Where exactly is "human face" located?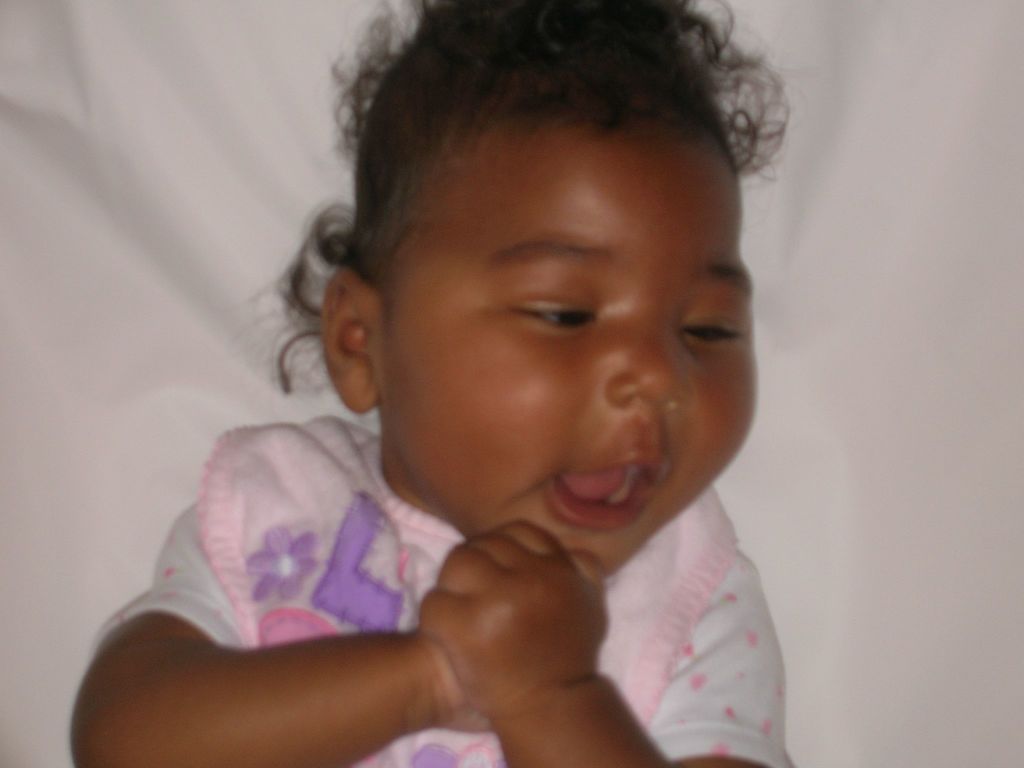
Its bounding box is locate(381, 124, 760, 577).
